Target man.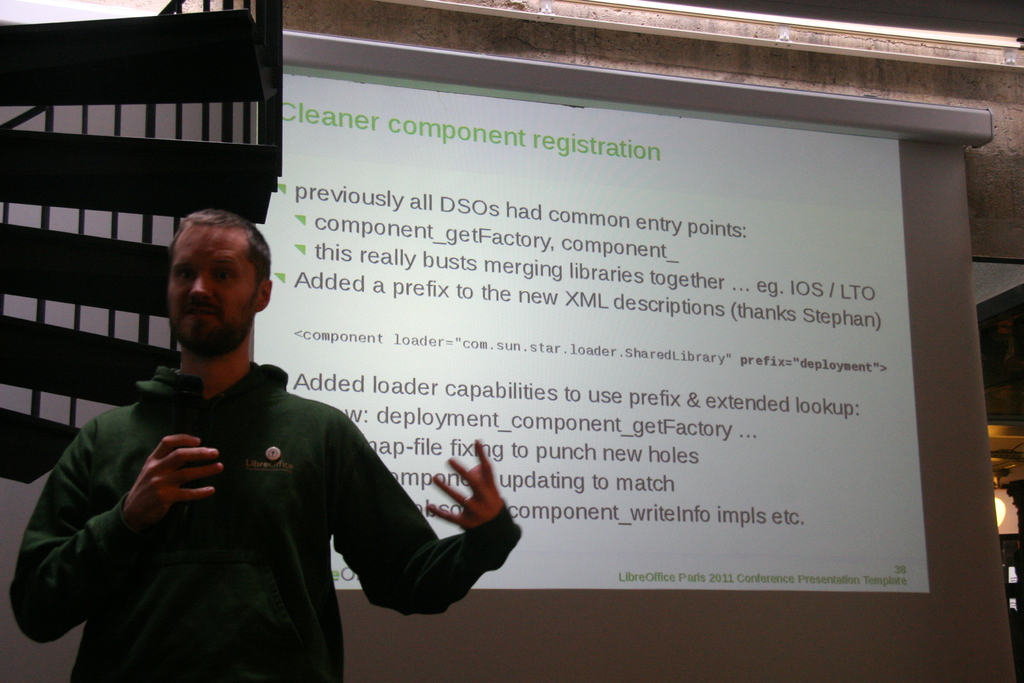
Target region: rect(36, 192, 532, 663).
